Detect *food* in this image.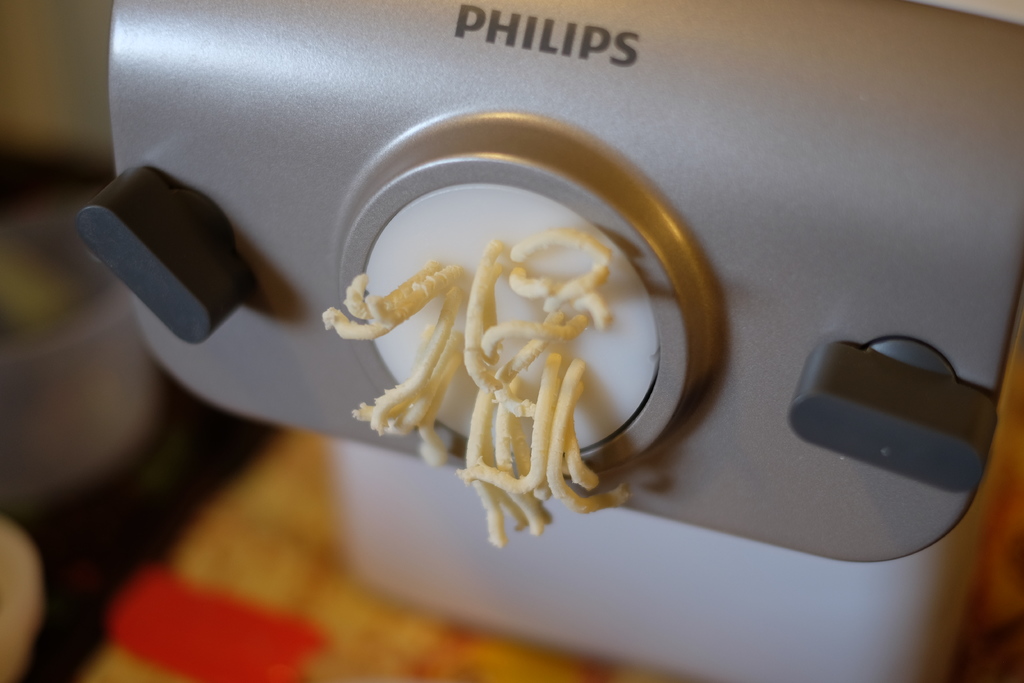
Detection: box=[348, 170, 687, 525].
